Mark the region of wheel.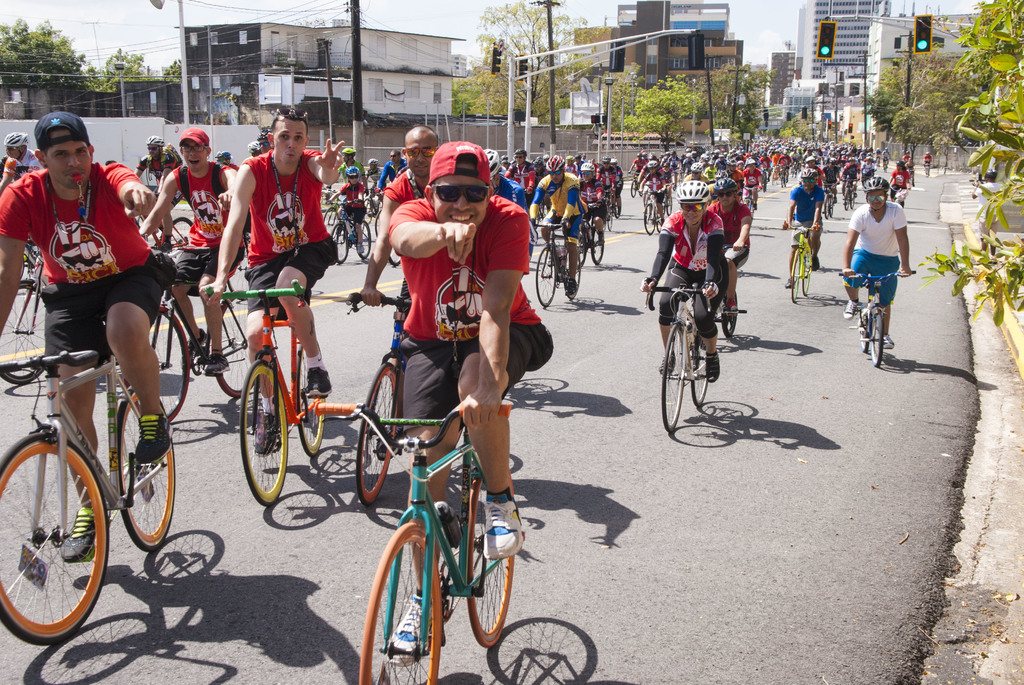
Region: x1=570, y1=251, x2=587, y2=303.
